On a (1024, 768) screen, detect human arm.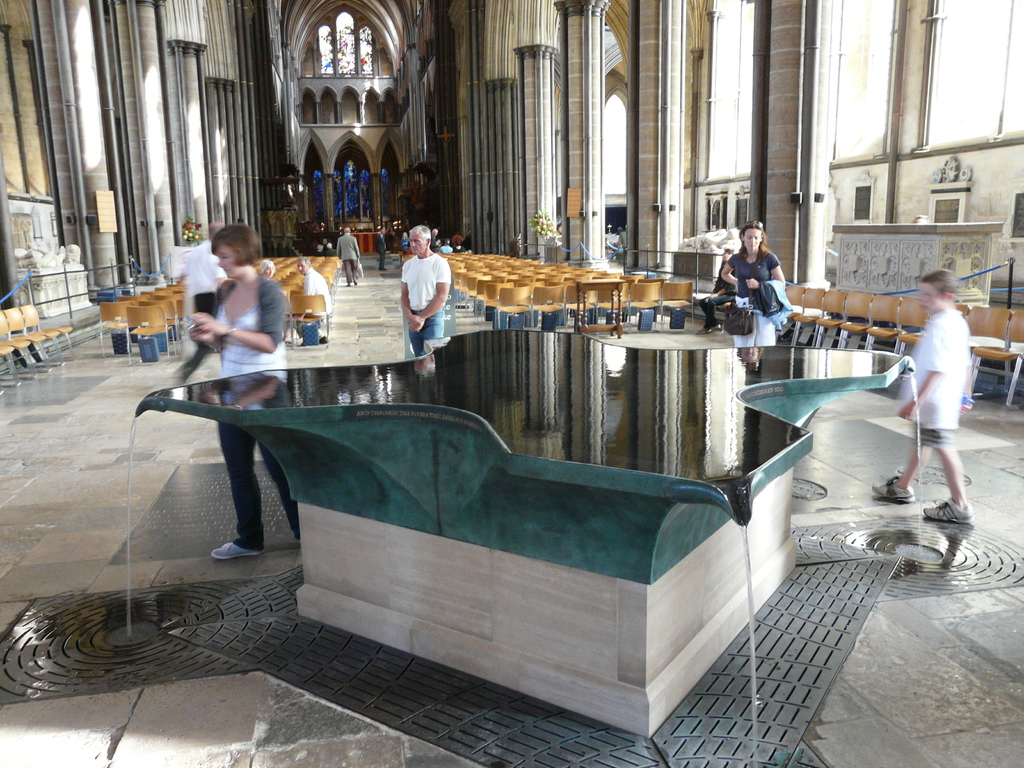
bbox=(745, 255, 783, 291).
